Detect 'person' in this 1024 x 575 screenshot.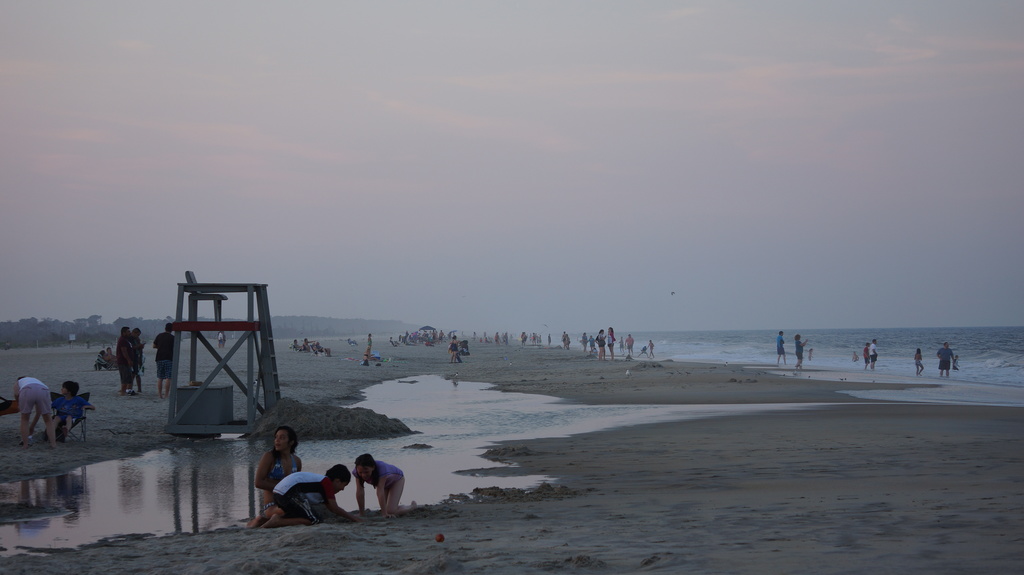
Detection: 446,333,460,365.
